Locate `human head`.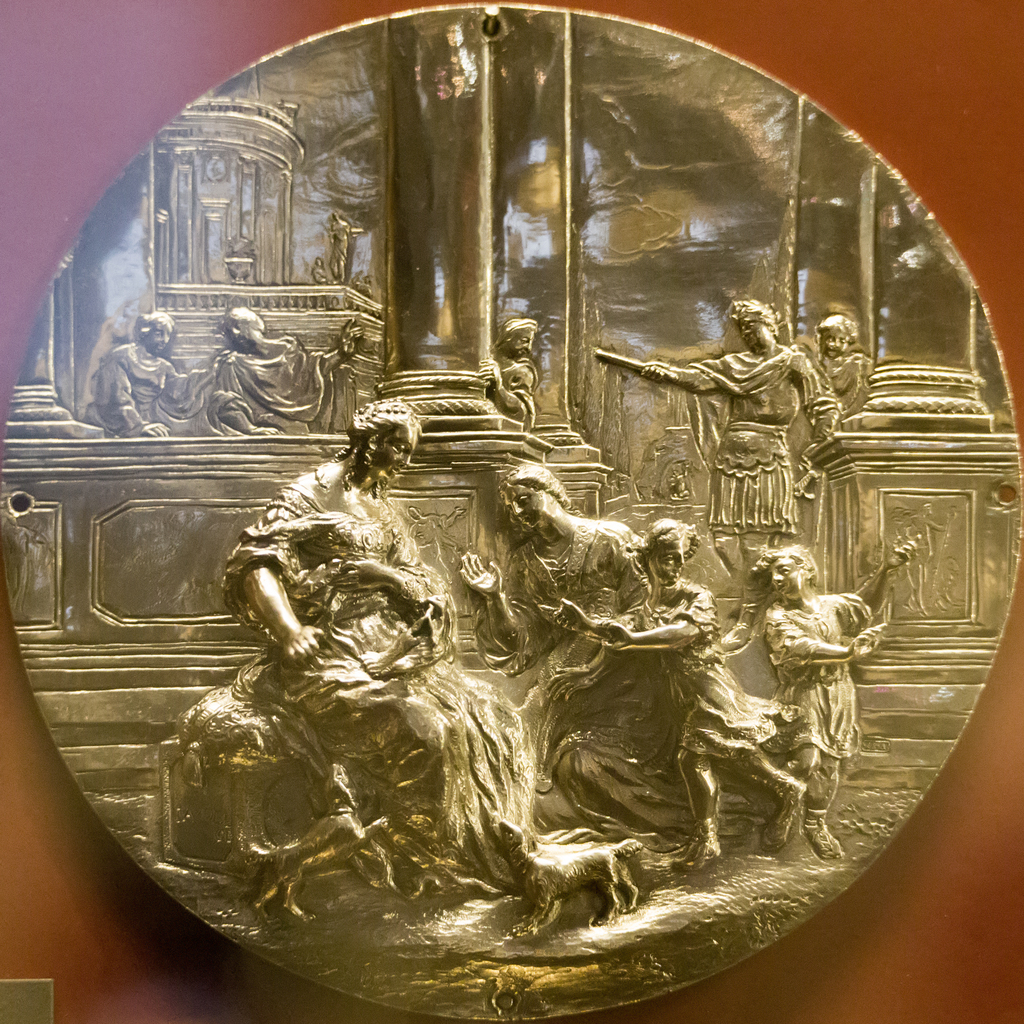
Bounding box: left=641, top=520, right=697, bottom=590.
